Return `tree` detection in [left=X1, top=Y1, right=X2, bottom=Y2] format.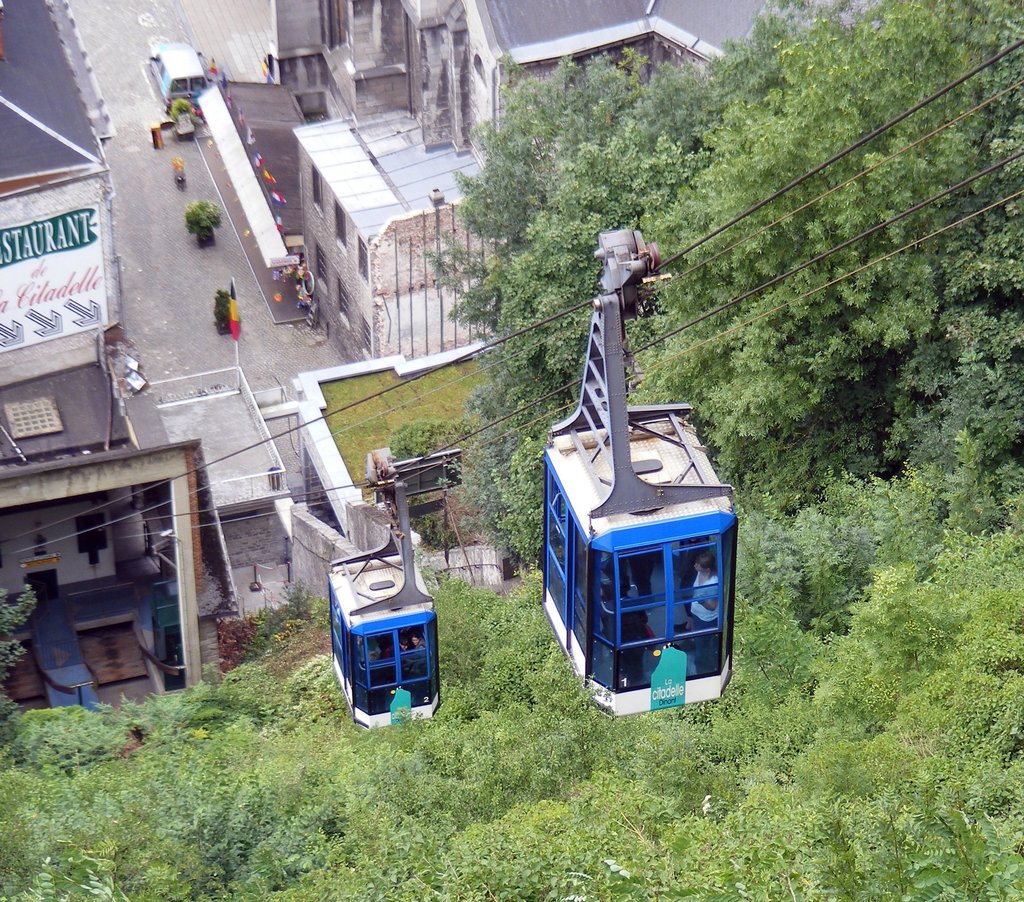
[left=736, top=98, right=993, bottom=768].
